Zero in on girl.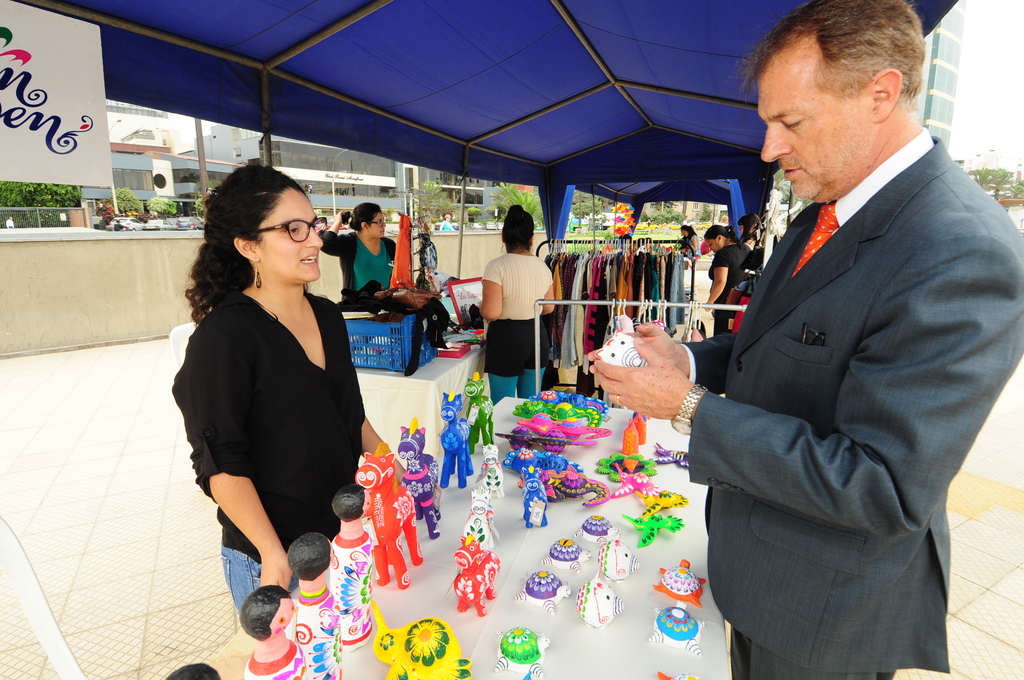
Zeroed in: 319/202/399/306.
